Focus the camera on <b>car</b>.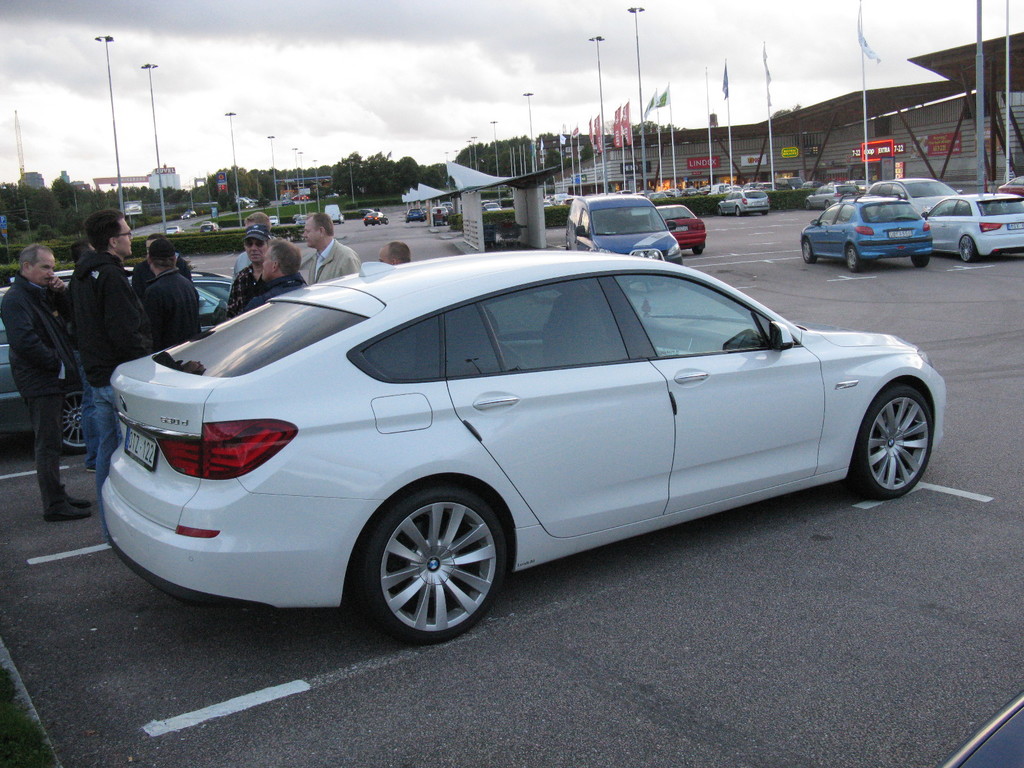
Focus region: [362,209,388,225].
